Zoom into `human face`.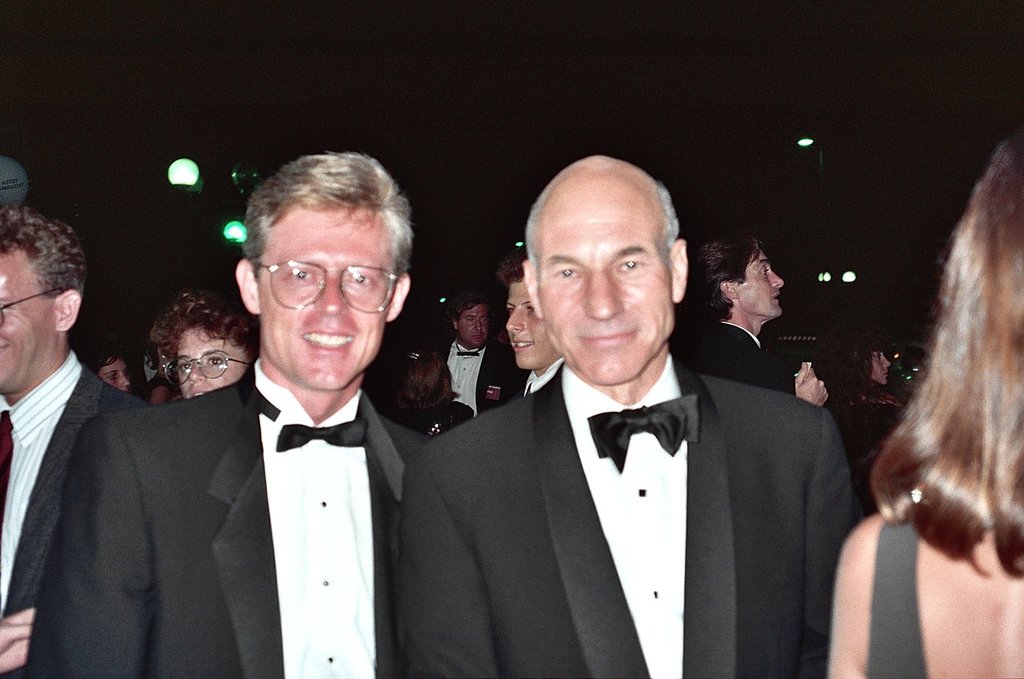
Zoom target: (left=175, top=325, right=245, bottom=392).
